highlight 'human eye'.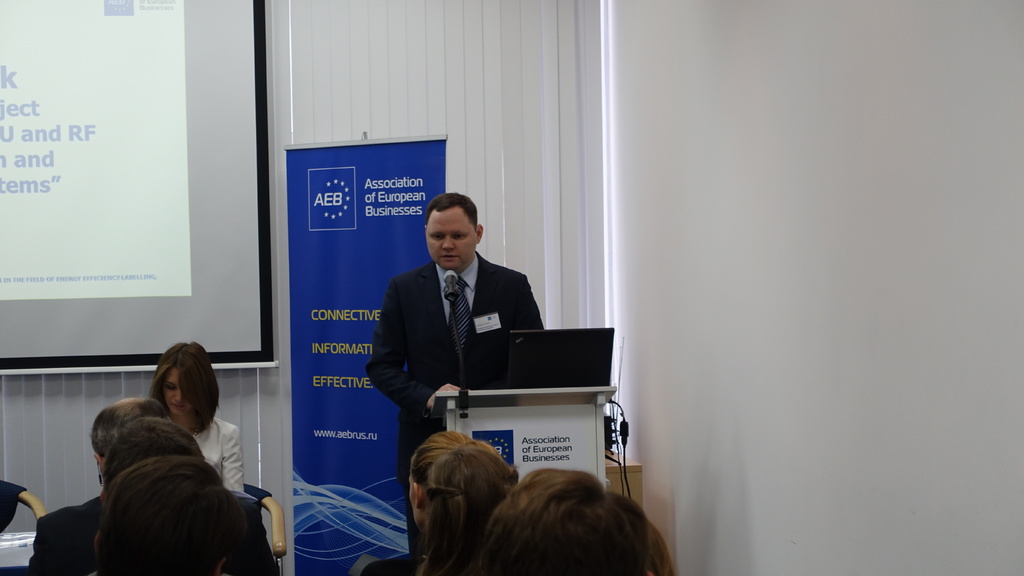
Highlighted region: 431,229,444,243.
